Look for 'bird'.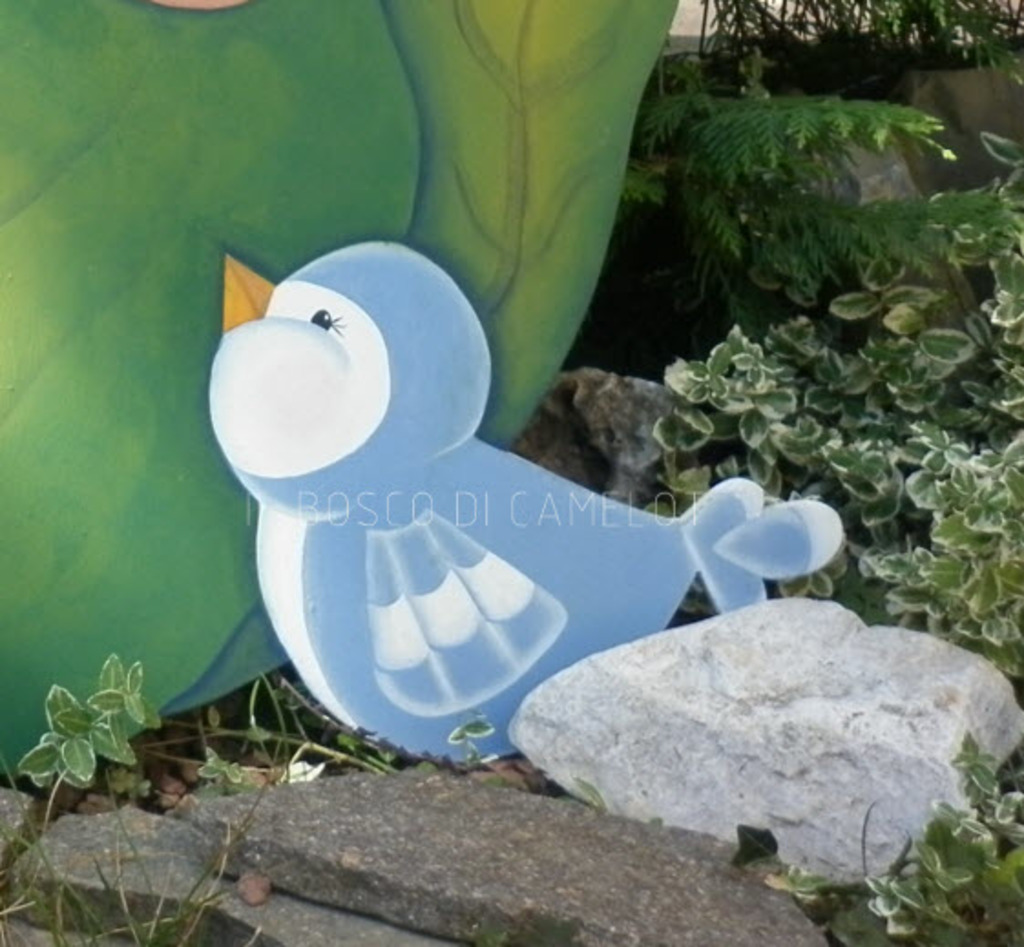
Found: (203,224,834,744).
